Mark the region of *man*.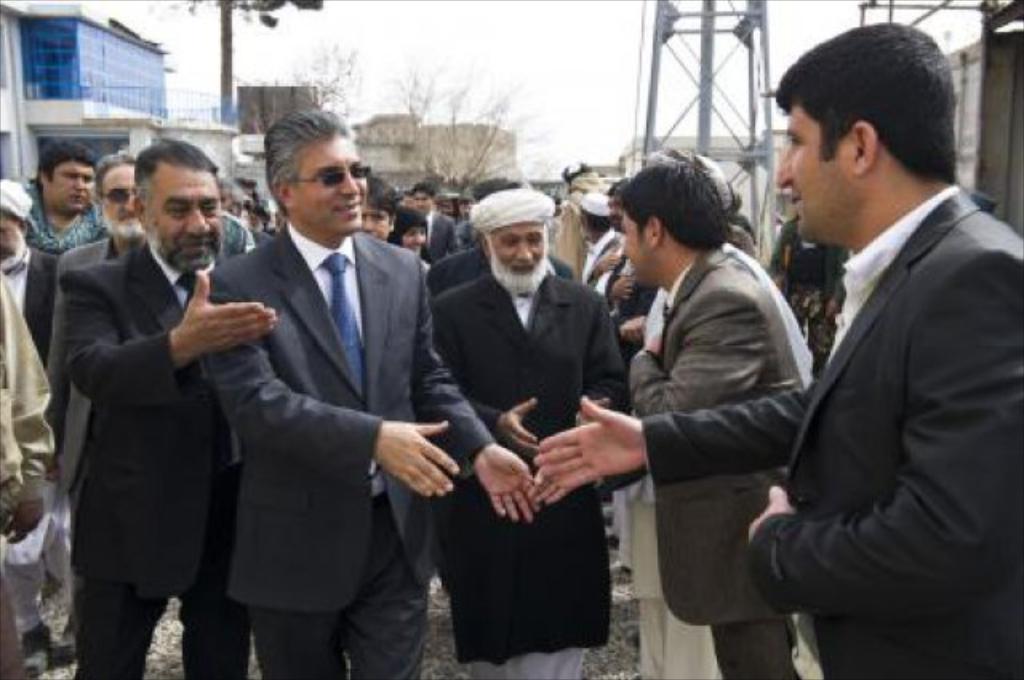
Region: left=621, top=162, right=832, bottom=678.
